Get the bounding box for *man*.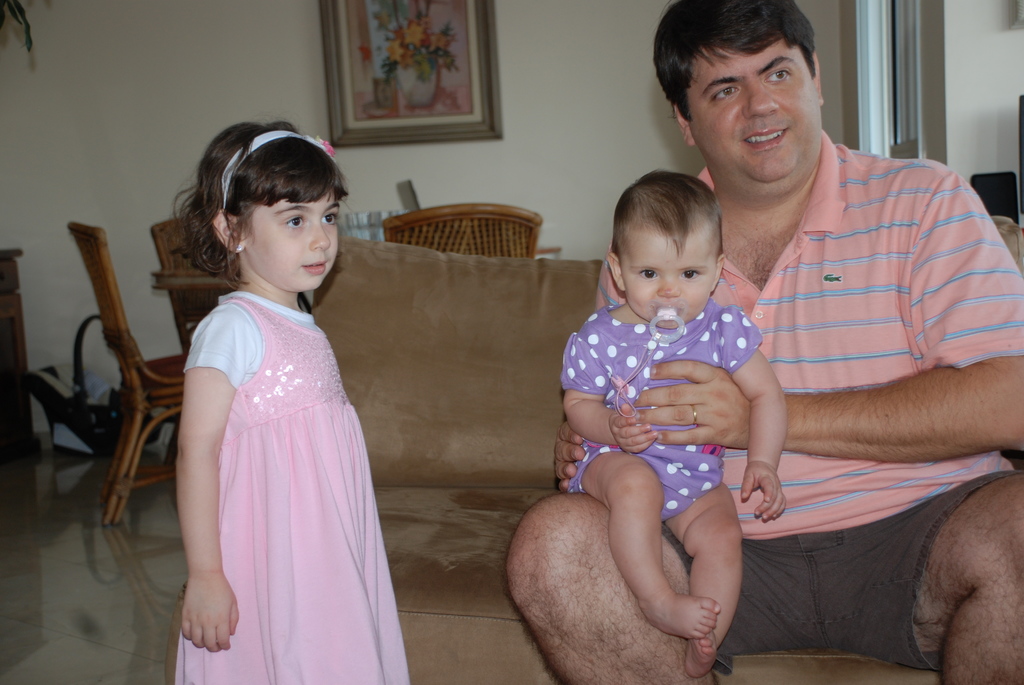
{"left": 517, "top": 47, "right": 989, "bottom": 684}.
